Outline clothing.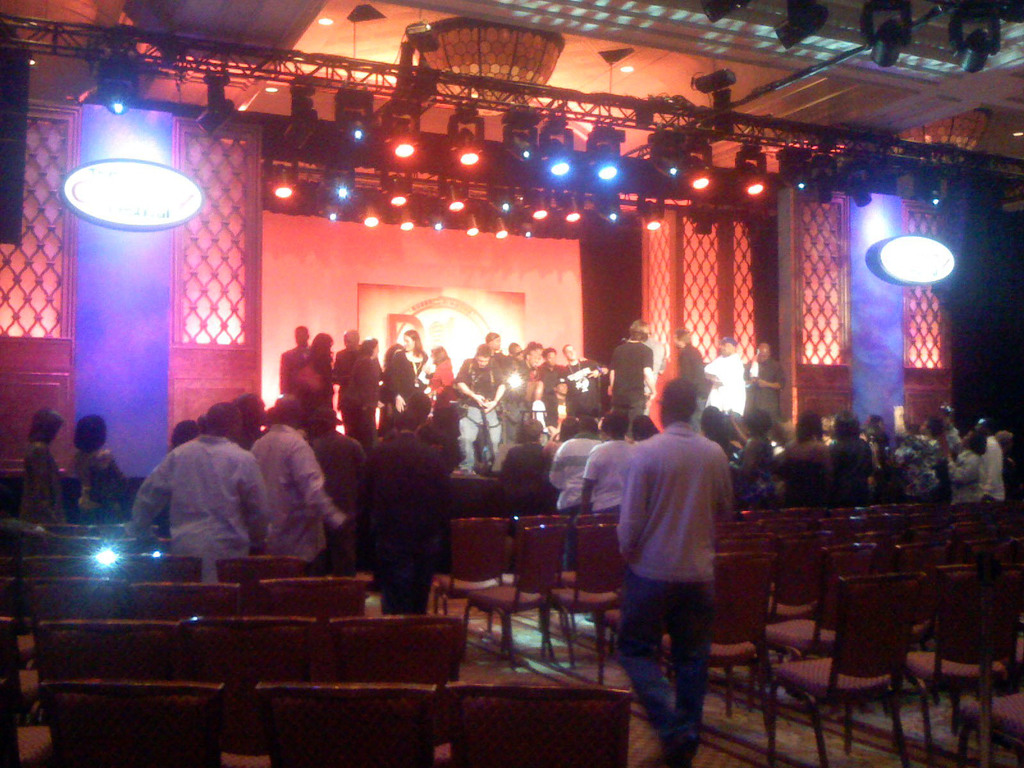
Outline: locate(891, 436, 943, 502).
